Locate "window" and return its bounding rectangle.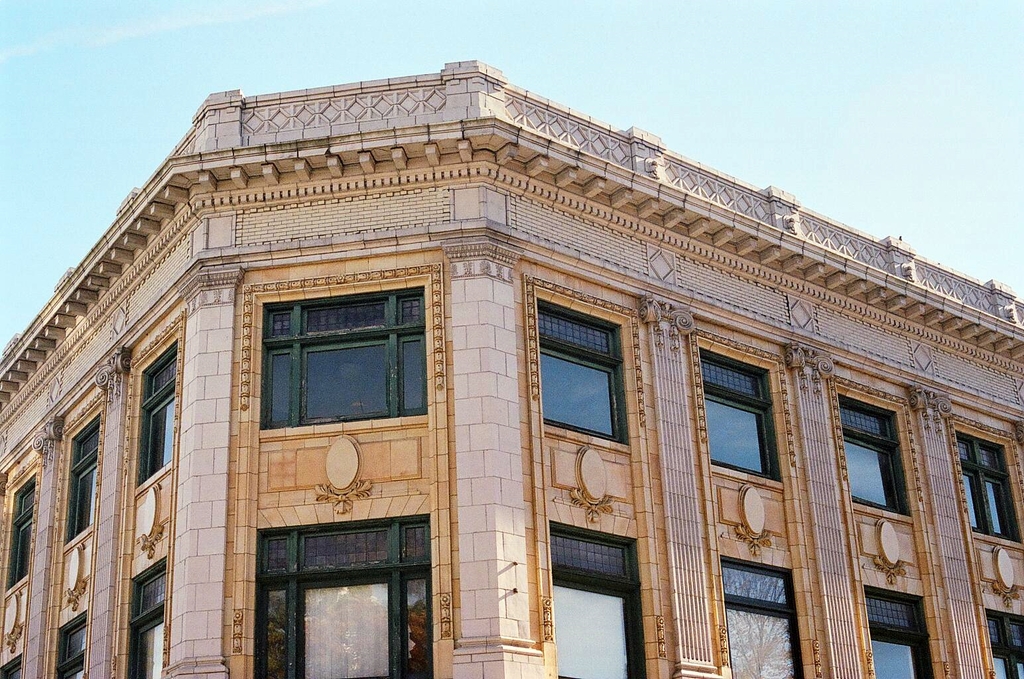
(987,605,1023,678).
